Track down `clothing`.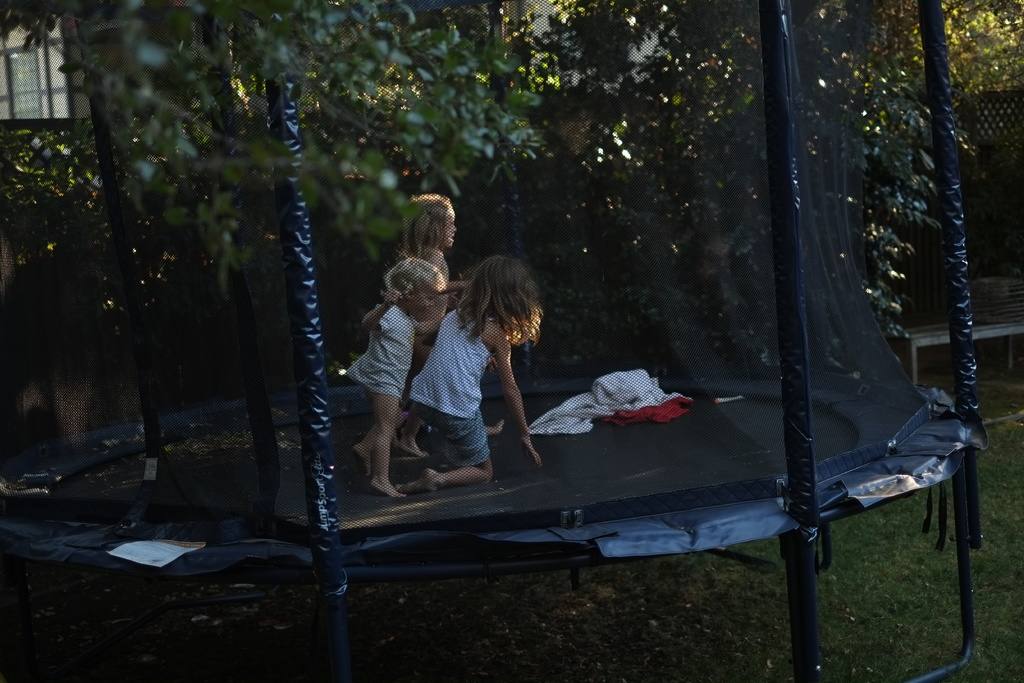
Tracked to 402:305:487:469.
